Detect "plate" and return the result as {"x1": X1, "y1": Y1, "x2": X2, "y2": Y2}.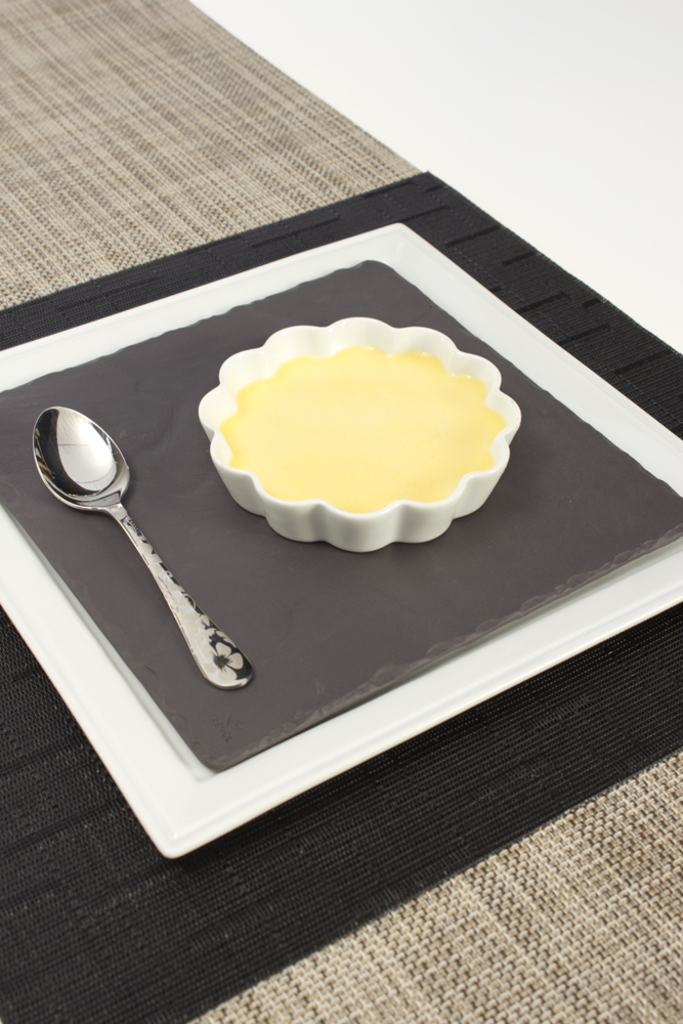
{"x1": 0, "y1": 219, "x2": 682, "y2": 860}.
